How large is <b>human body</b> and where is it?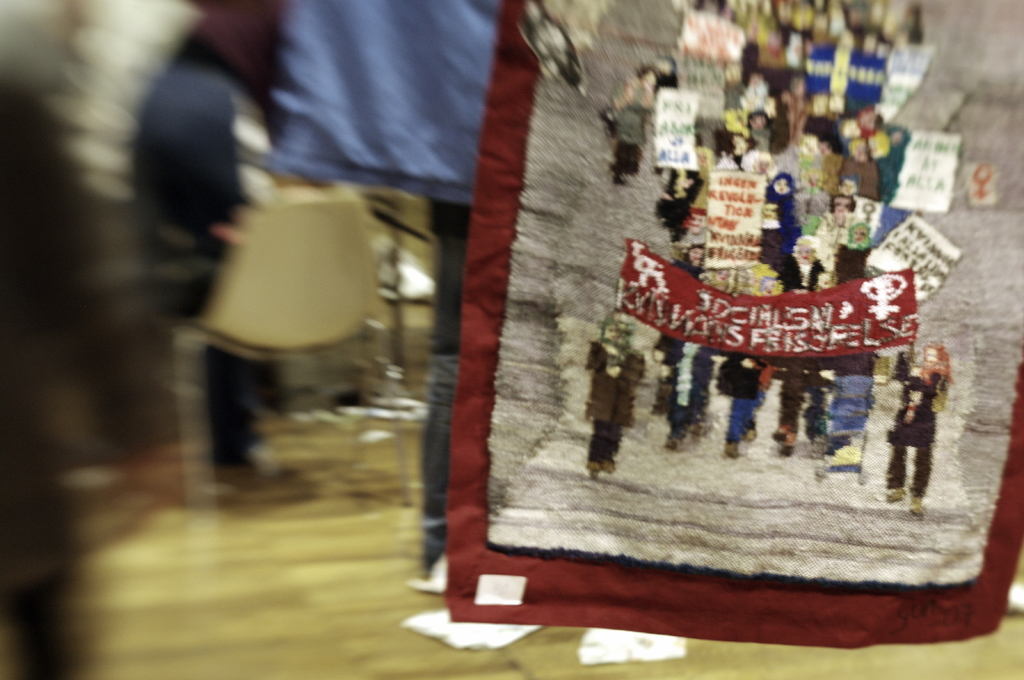
Bounding box: [588,306,648,478].
